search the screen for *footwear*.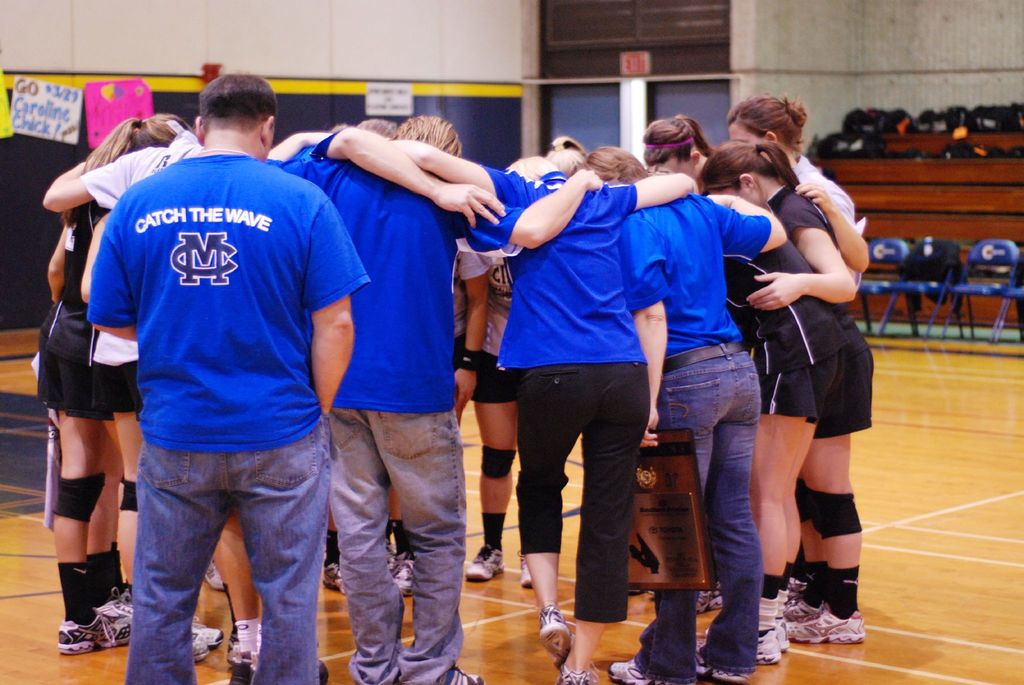
Found at box=[237, 634, 258, 684].
